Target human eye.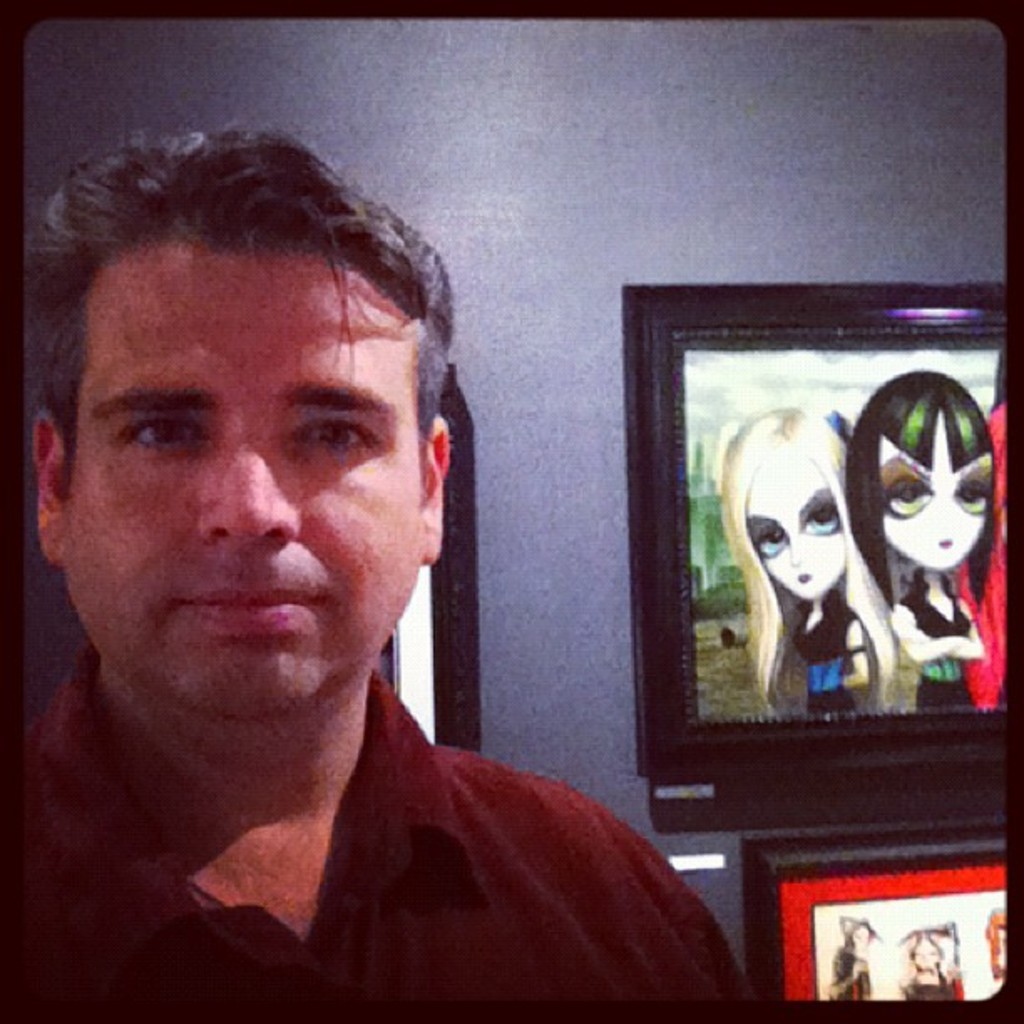
Target region: {"x1": 753, "y1": 520, "x2": 785, "y2": 554}.
